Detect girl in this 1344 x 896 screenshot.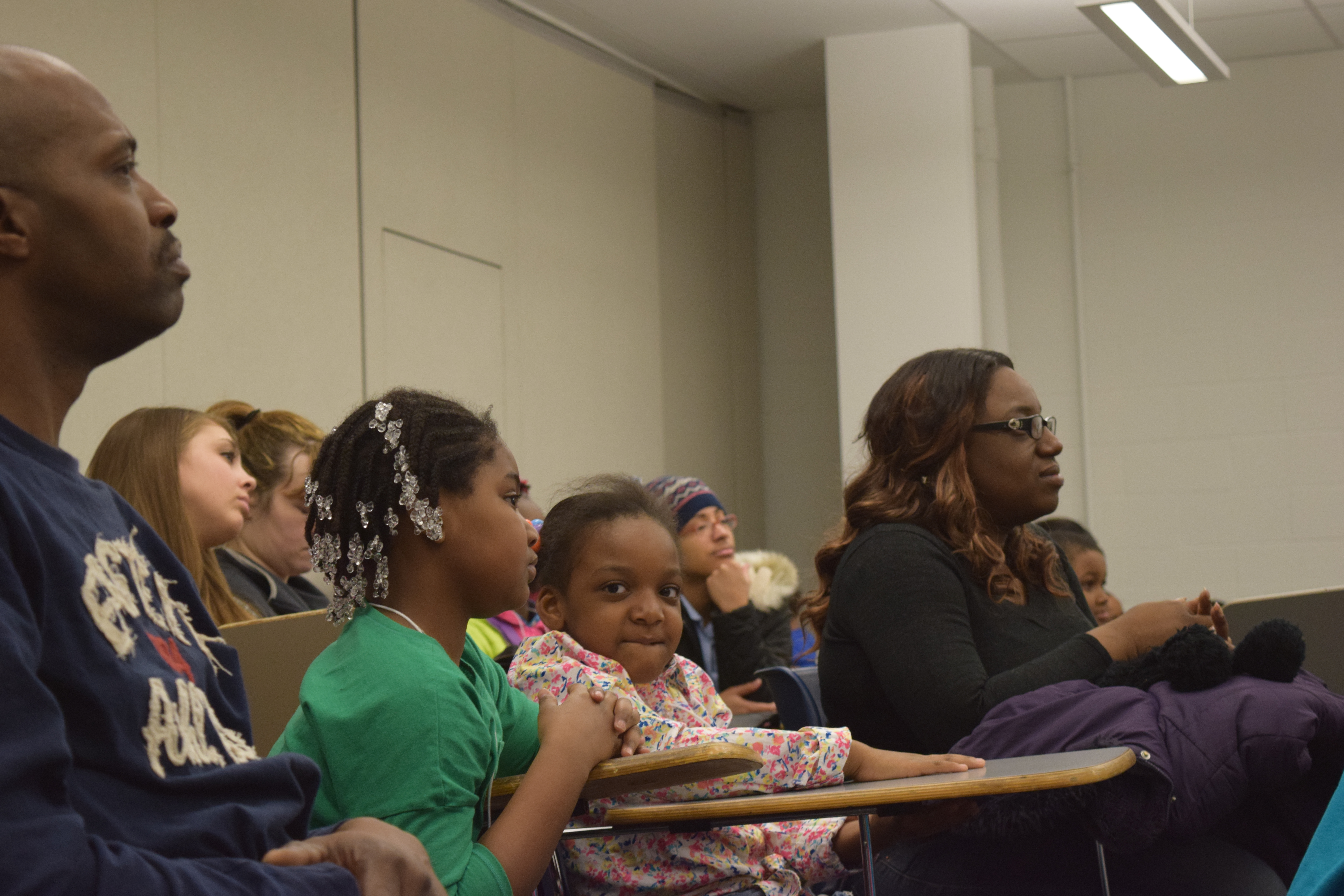
Detection: locate(52, 86, 129, 201).
